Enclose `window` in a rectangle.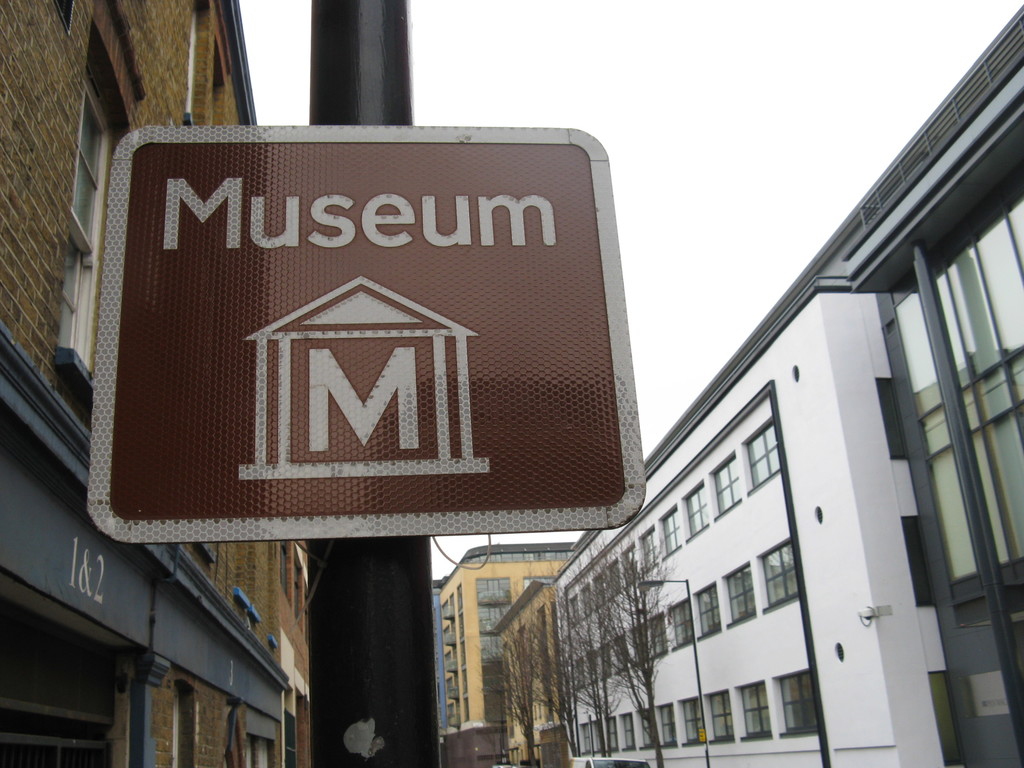
rect(876, 374, 908, 463).
